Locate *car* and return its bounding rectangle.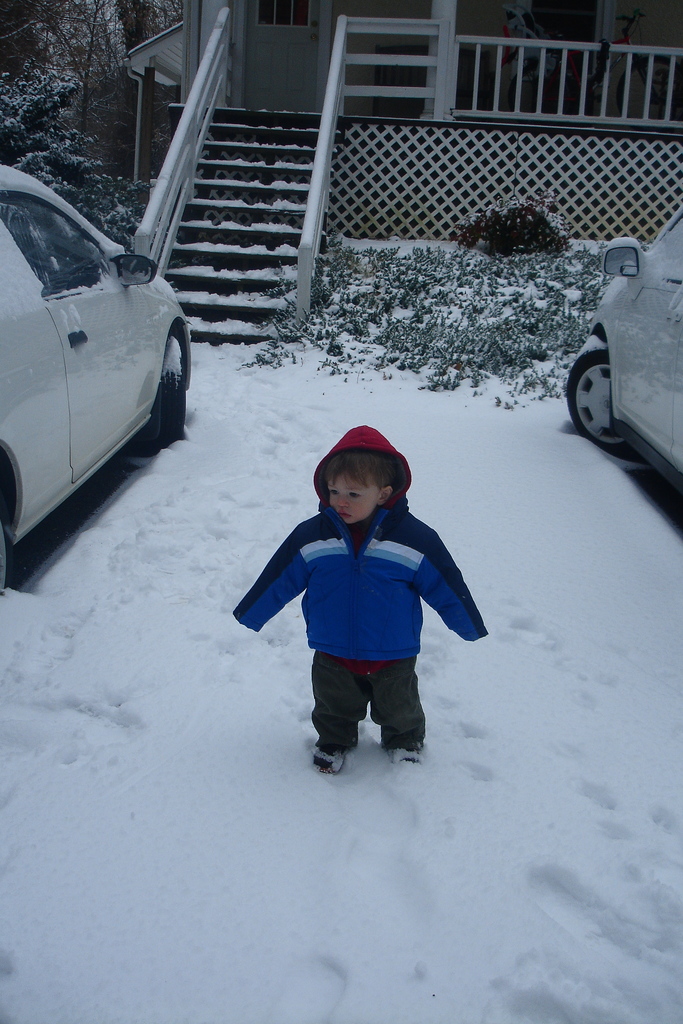
<box>0,165,192,583</box>.
